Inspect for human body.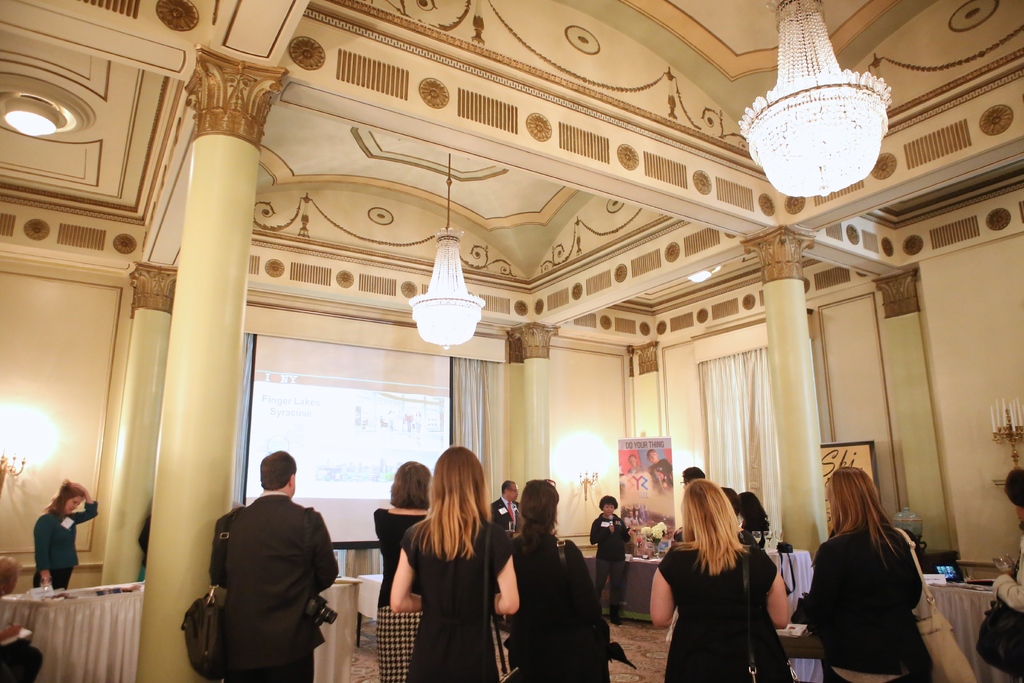
Inspection: rect(209, 450, 341, 682).
